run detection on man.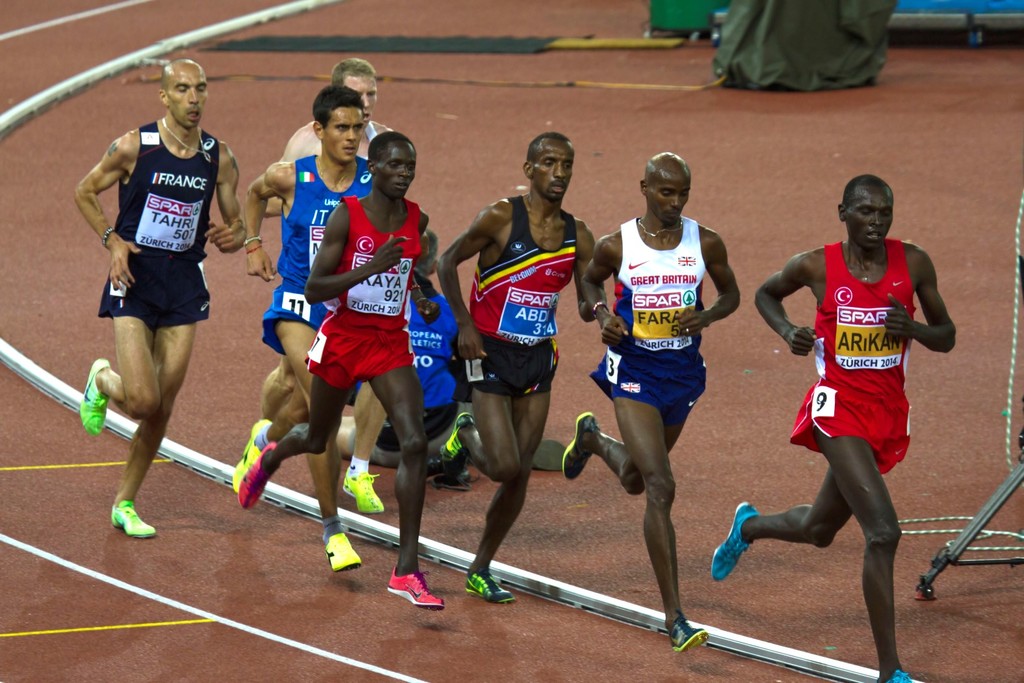
Result: <region>76, 62, 246, 541</region>.
